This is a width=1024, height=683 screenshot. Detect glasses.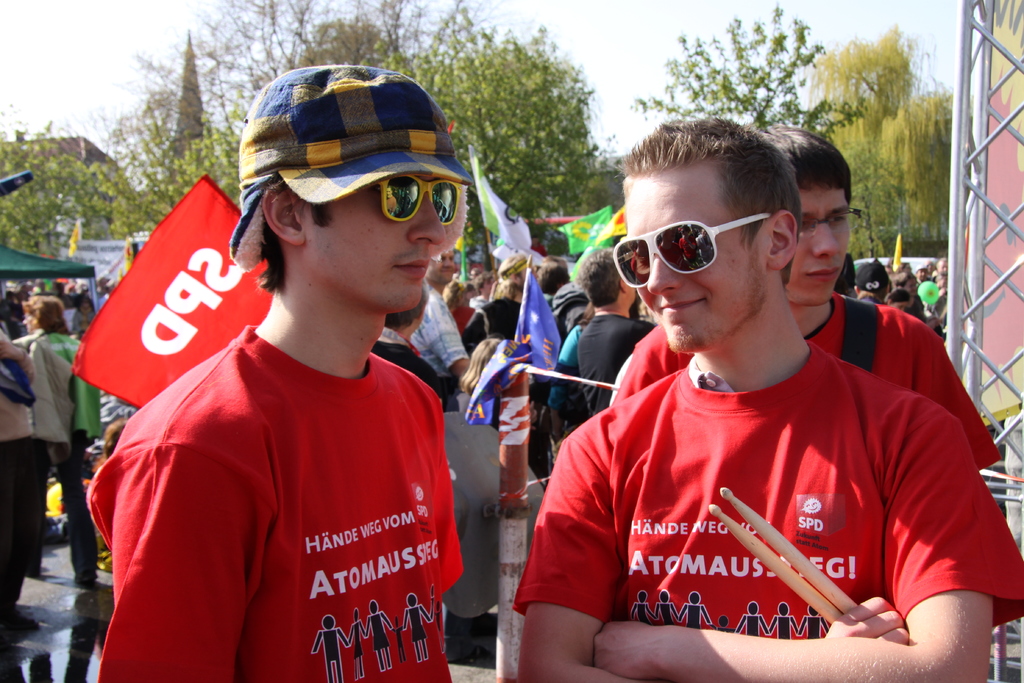
<bbox>798, 206, 865, 242</bbox>.
